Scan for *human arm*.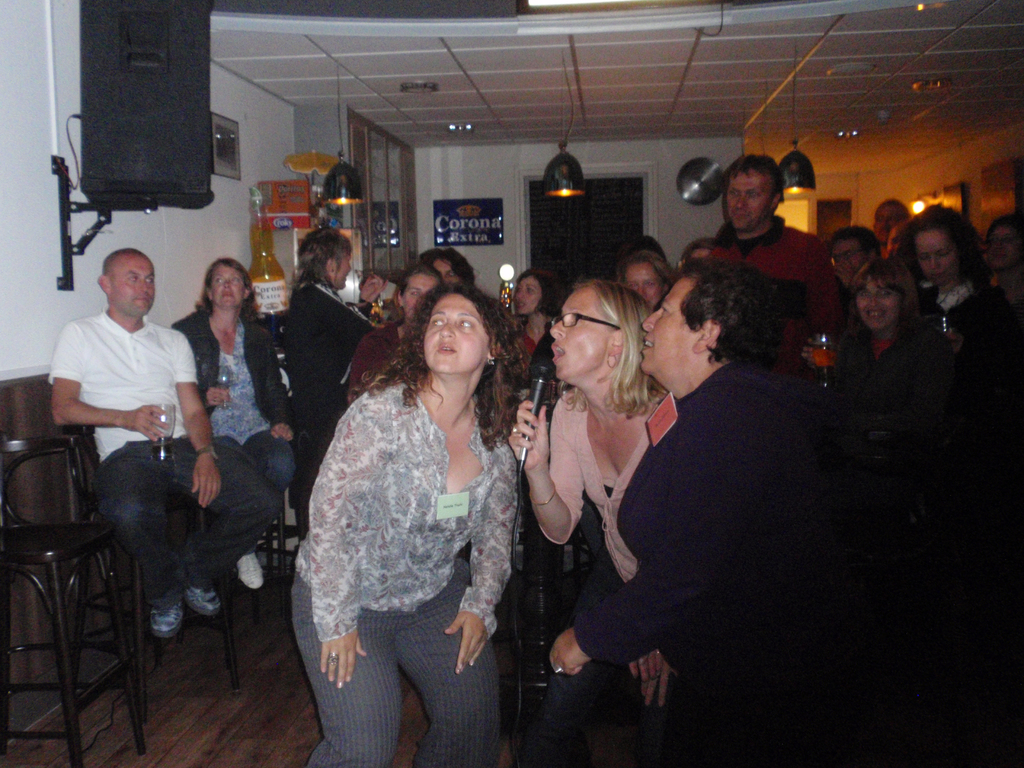
Scan result: bbox(886, 336, 953, 424).
